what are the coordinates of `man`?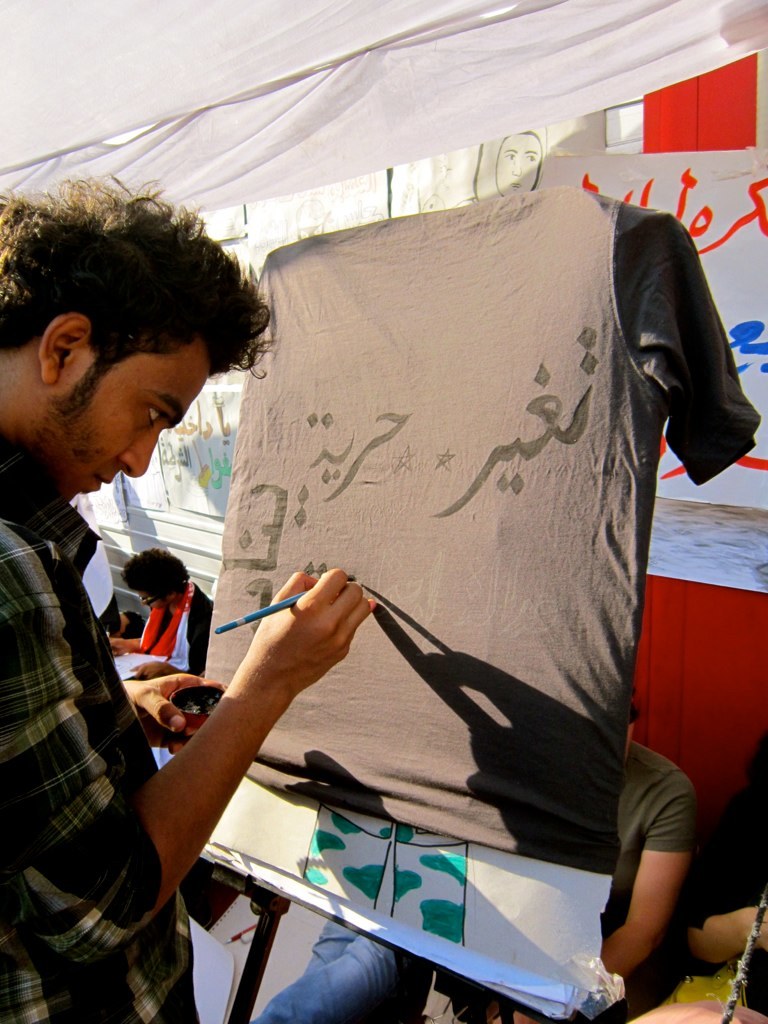
box=[683, 723, 767, 1011].
